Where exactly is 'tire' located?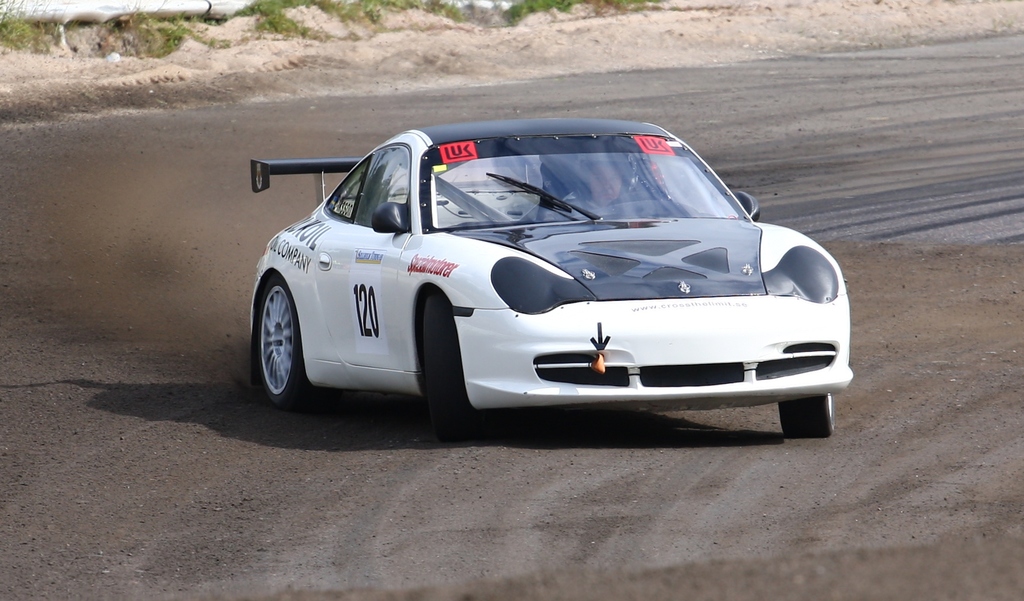
Its bounding box is (left=423, top=292, right=476, bottom=442).
